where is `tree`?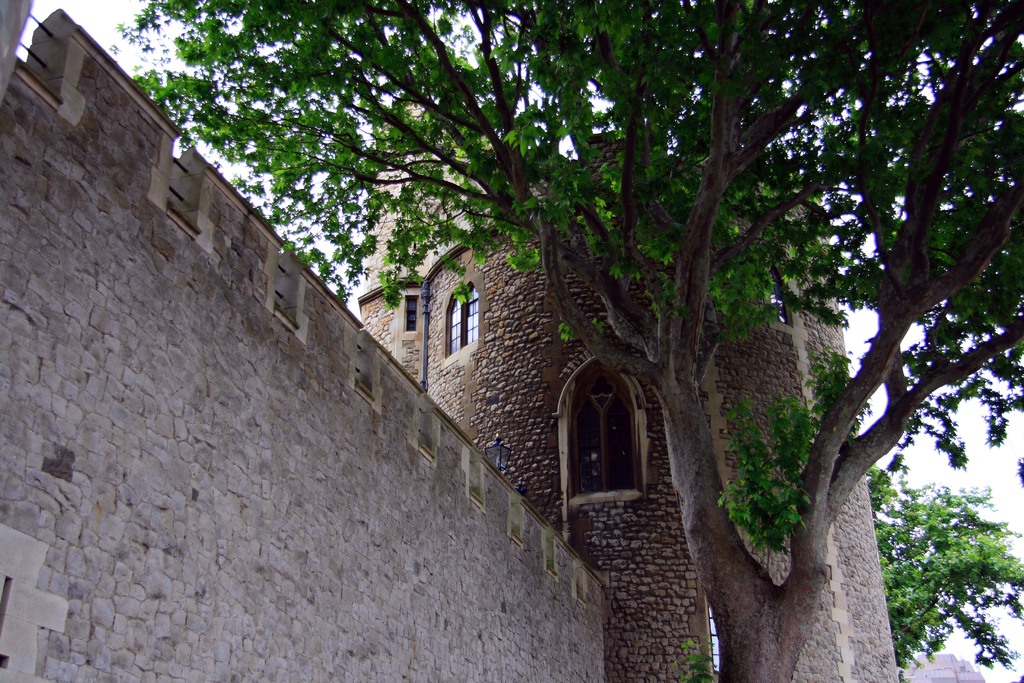
(left=97, top=0, right=1023, bottom=682).
